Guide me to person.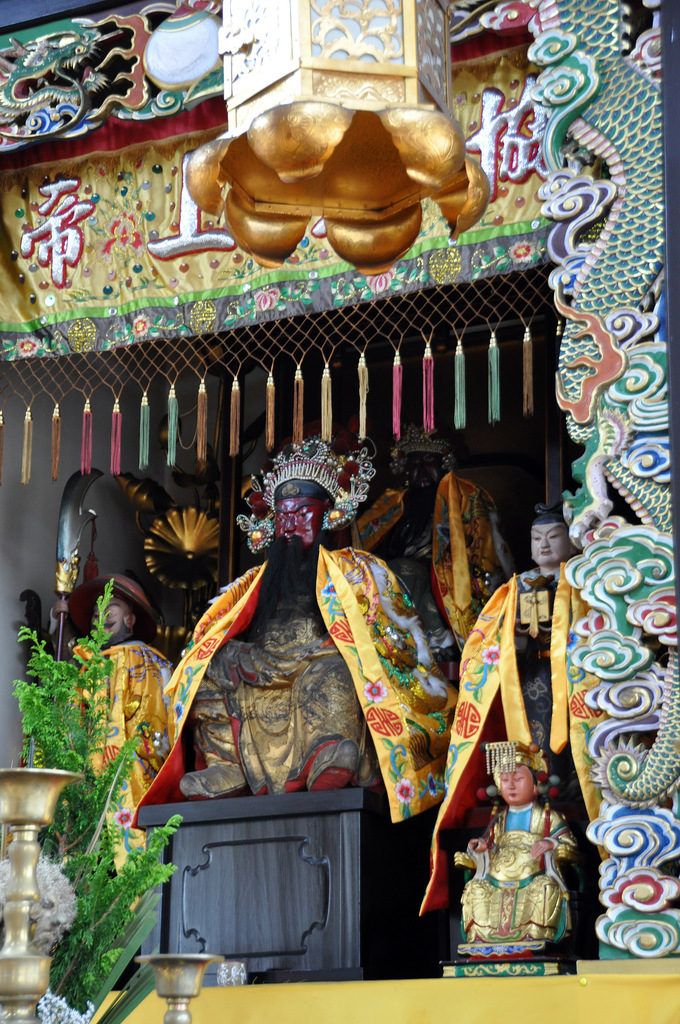
Guidance: [left=453, top=749, right=591, bottom=941].
